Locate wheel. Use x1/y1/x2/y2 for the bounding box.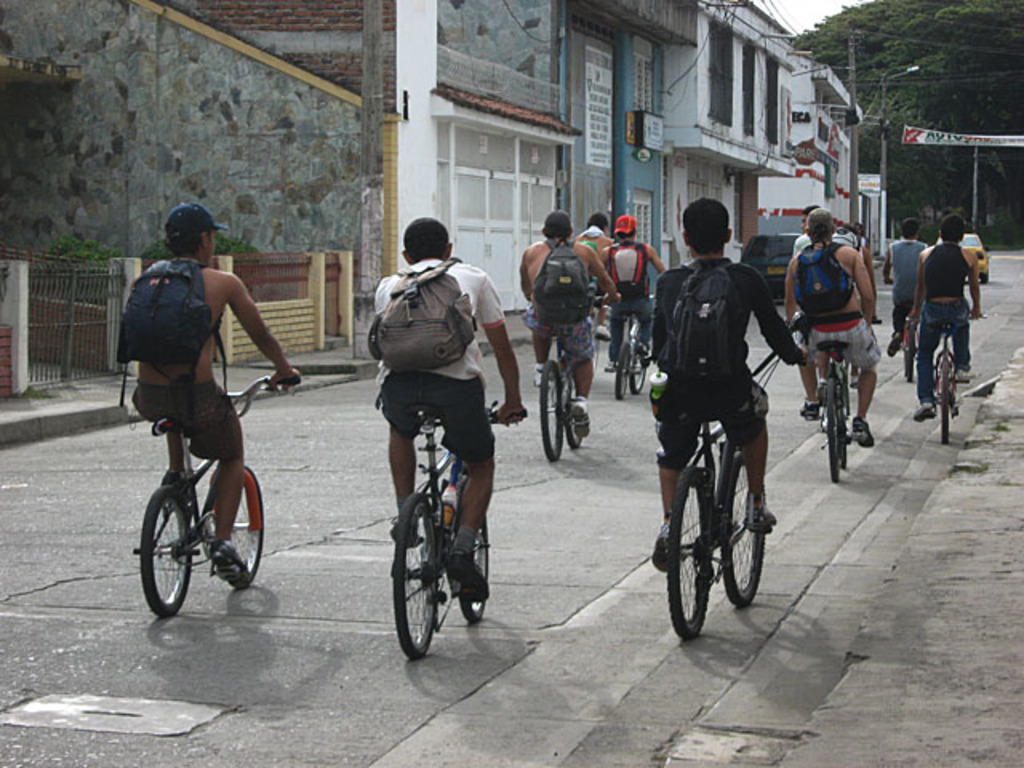
904/317/918/378.
